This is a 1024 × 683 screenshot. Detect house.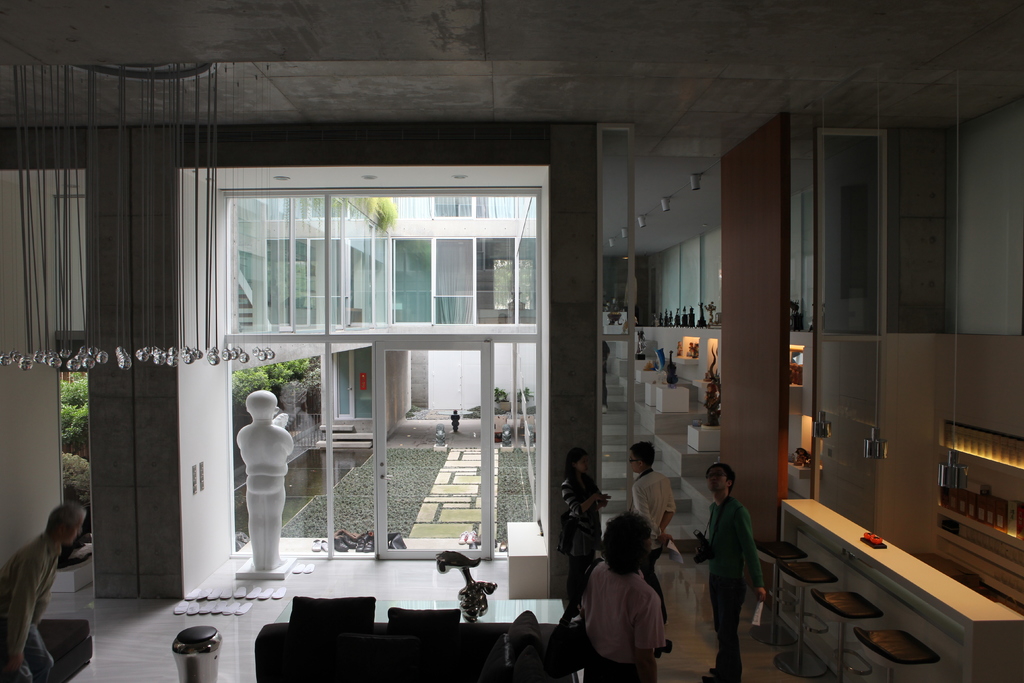
box(0, 0, 1023, 682).
